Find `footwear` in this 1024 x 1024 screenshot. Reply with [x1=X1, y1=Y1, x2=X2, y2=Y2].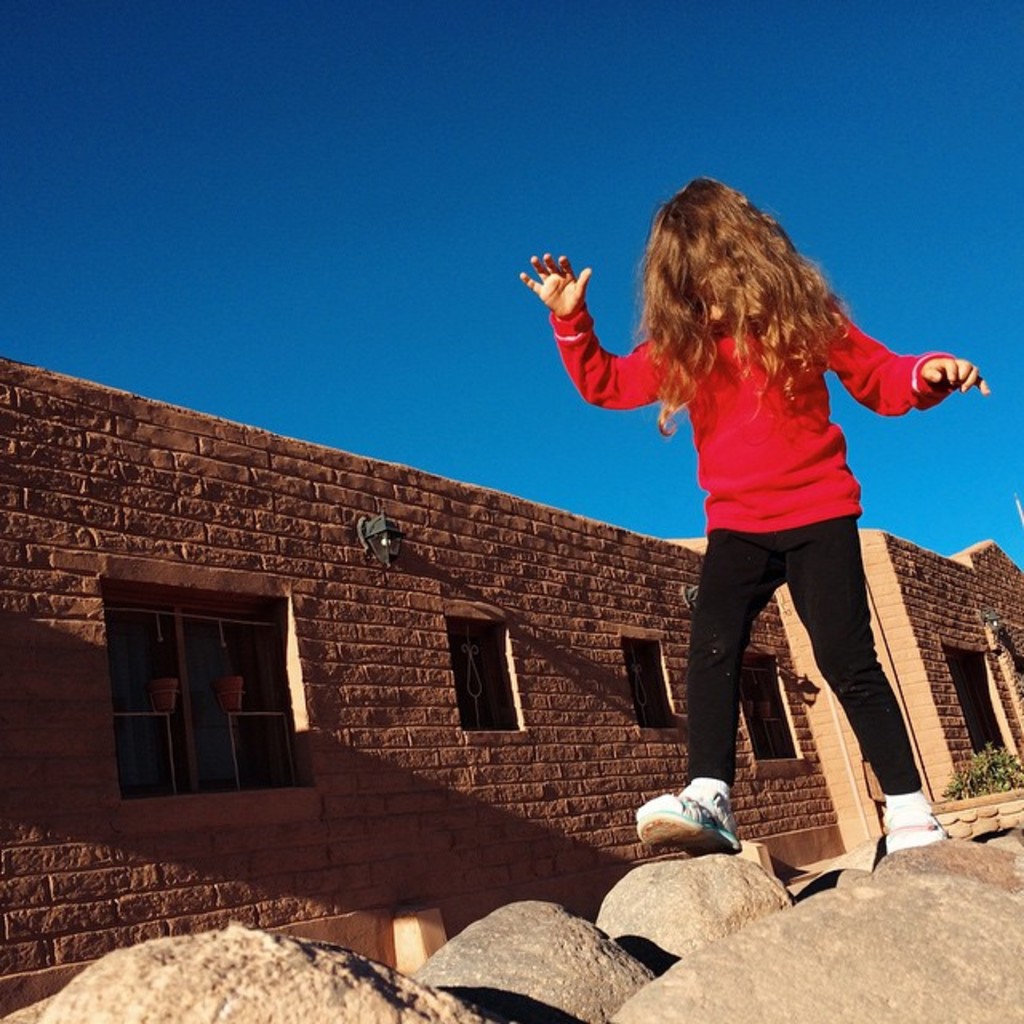
[x1=877, y1=795, x2=952, y2=861].
